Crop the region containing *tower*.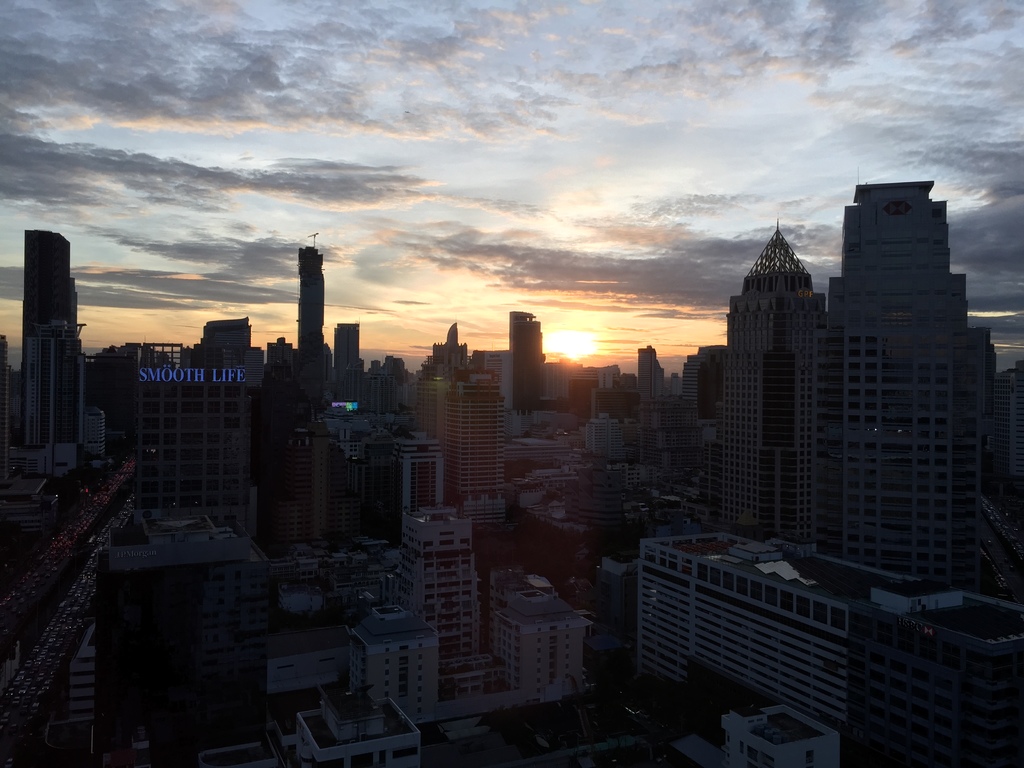
Crop region: crop(297, 245, 323, 351).
